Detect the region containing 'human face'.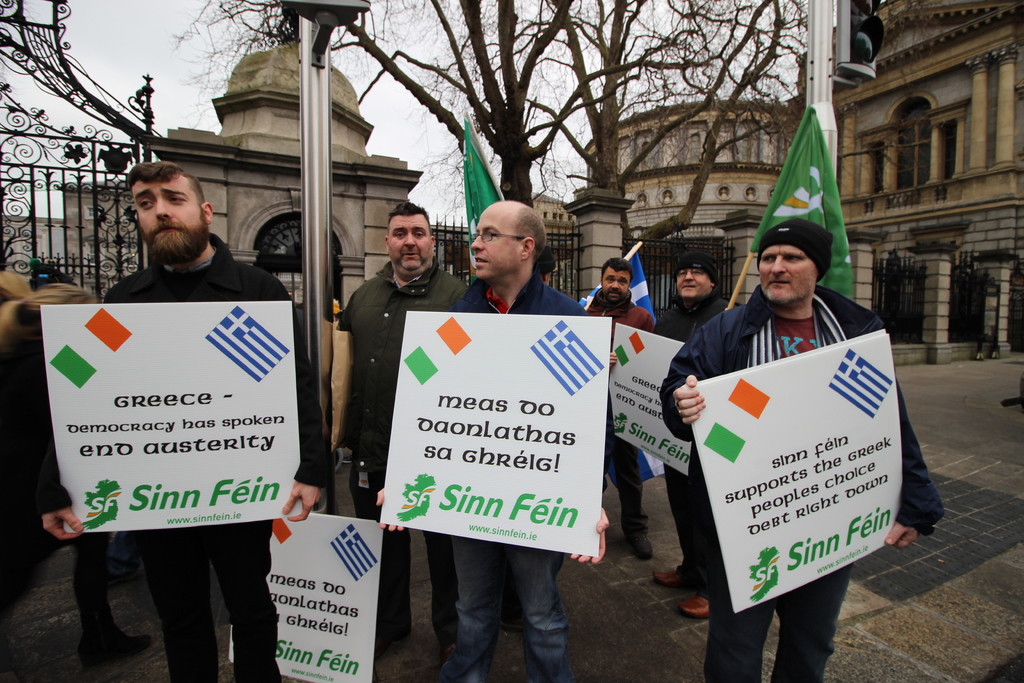
region(676, 272, 712, 302).
